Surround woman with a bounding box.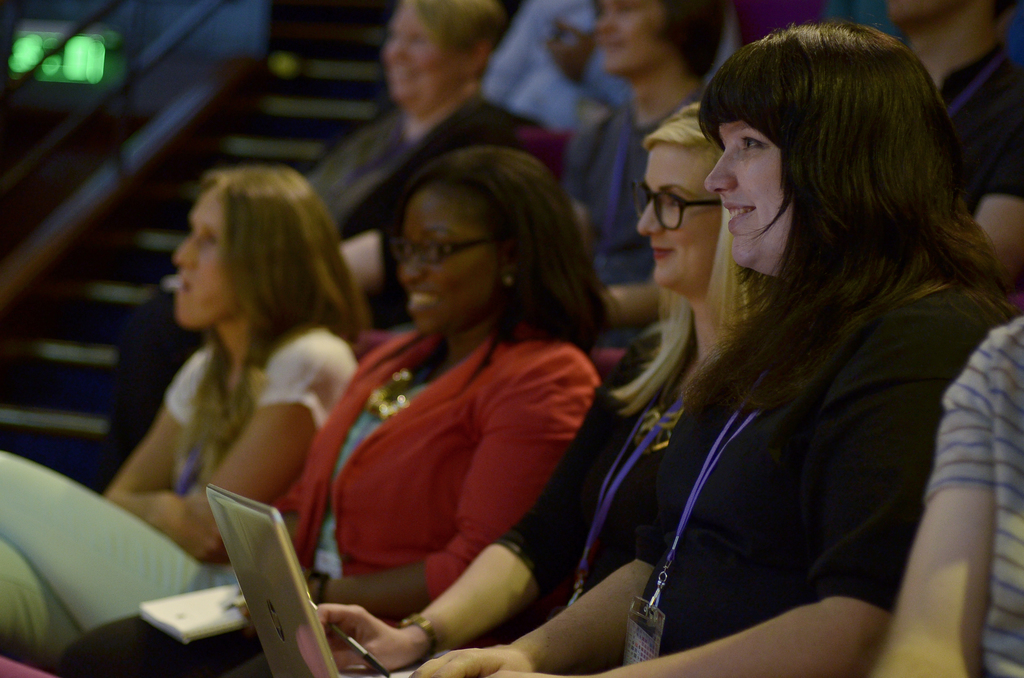
335/0/566/343.
